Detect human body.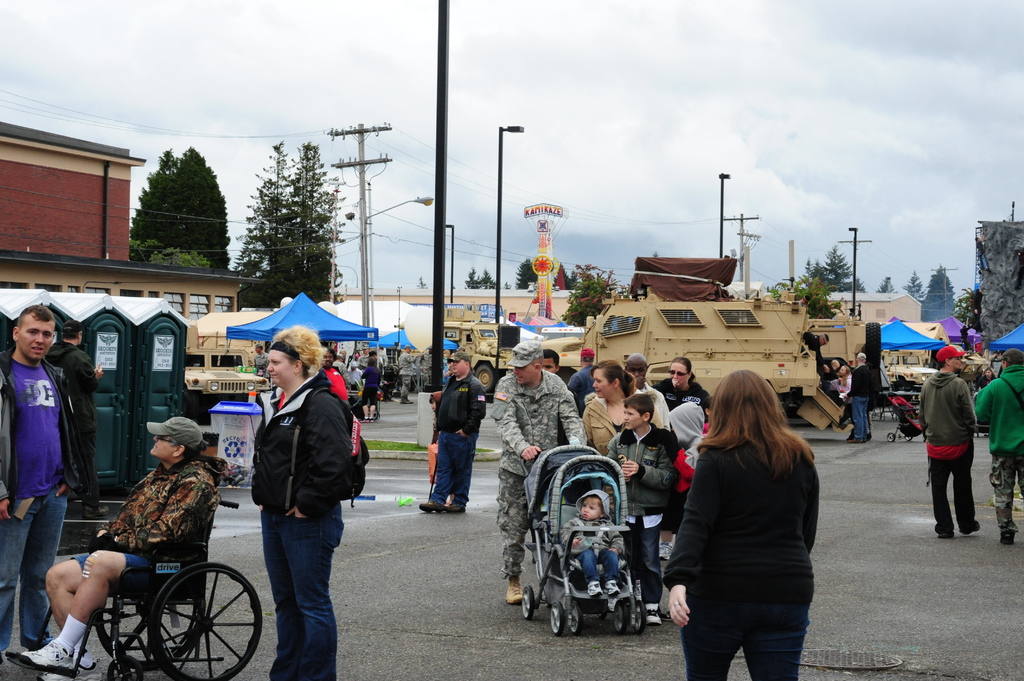
Detected at Rect(0, 355, 93, 669).
